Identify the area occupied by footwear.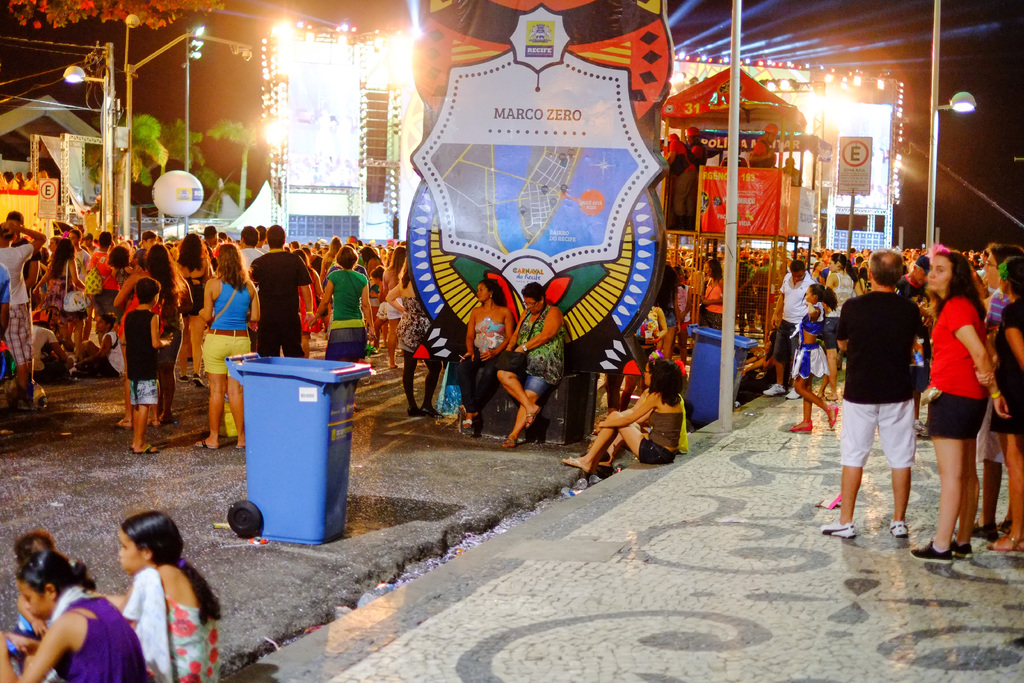
Area: box(176, 376, 189, 383).
